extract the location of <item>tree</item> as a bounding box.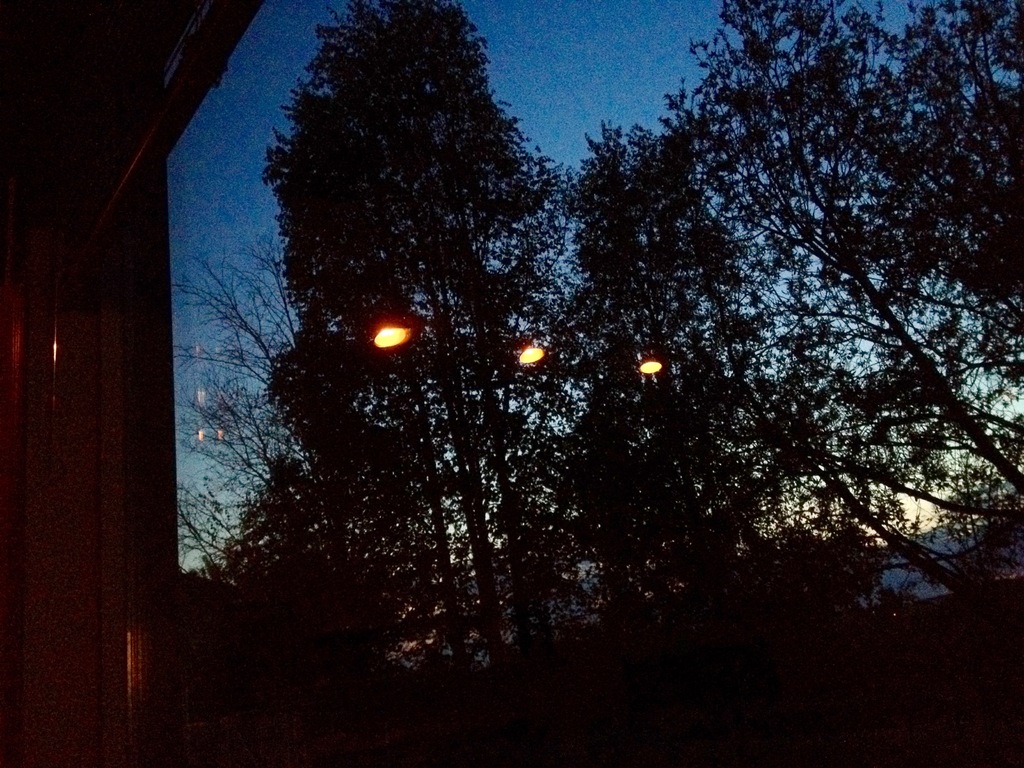
box(175, 217, 396, 636).
